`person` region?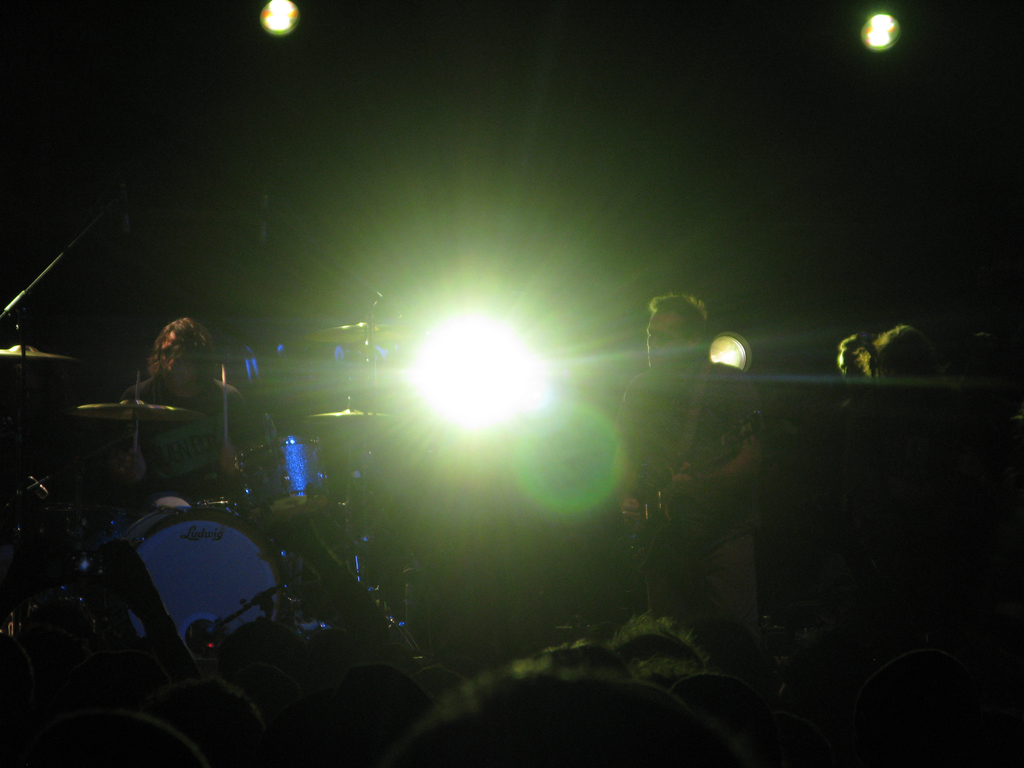
90/311/228/527
